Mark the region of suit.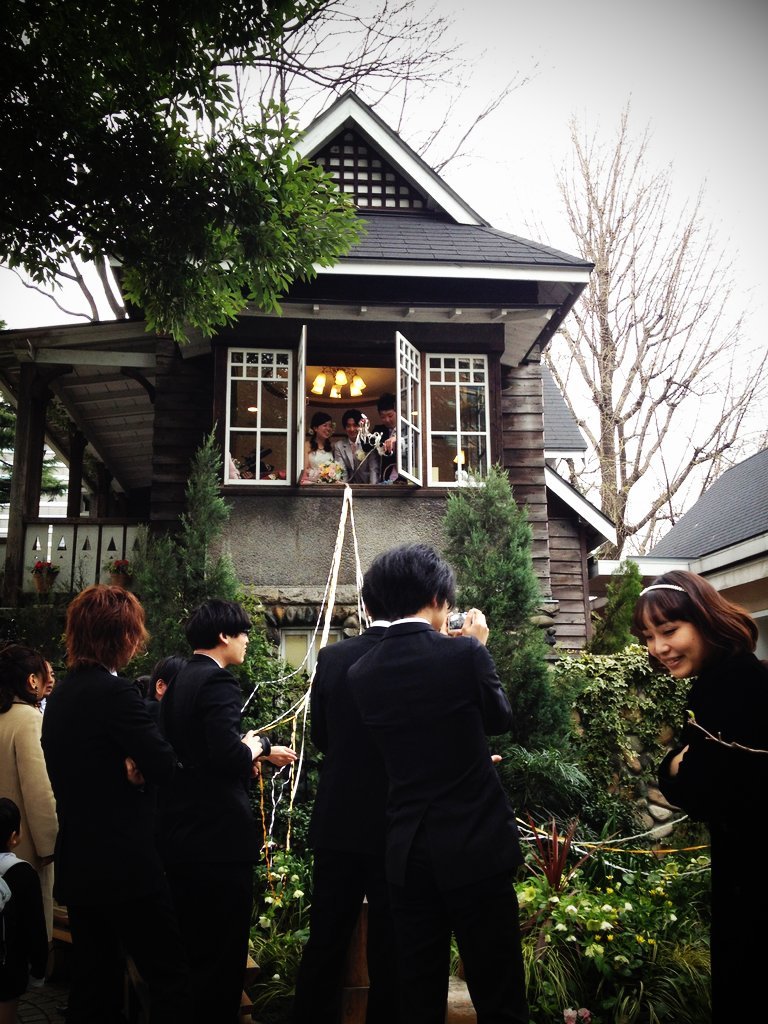
Region: bbox=(163, 654, 259, 1023).
